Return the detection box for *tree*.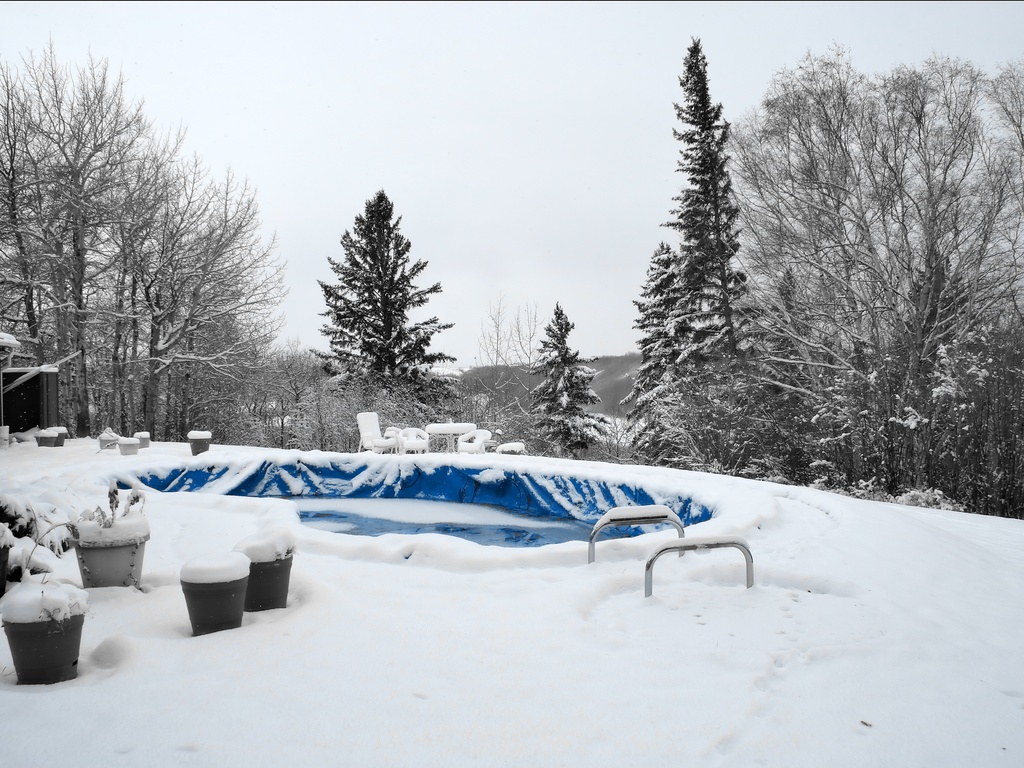
(0, 19, 102, 435).
